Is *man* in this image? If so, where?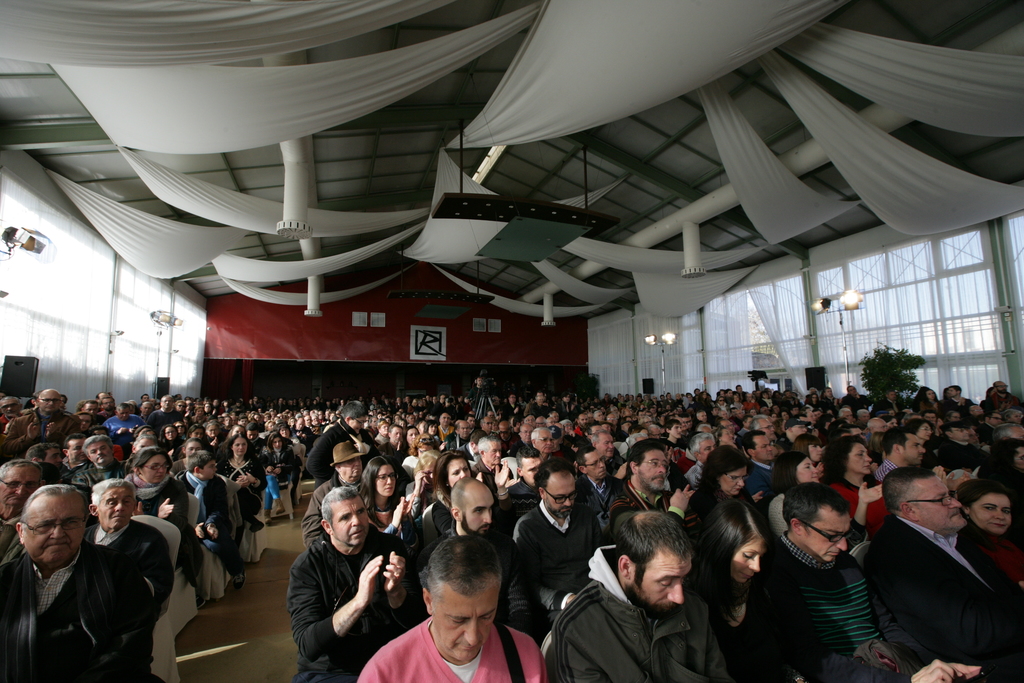
Yes, at [left=297, top=440, right=369, bottom=548].
